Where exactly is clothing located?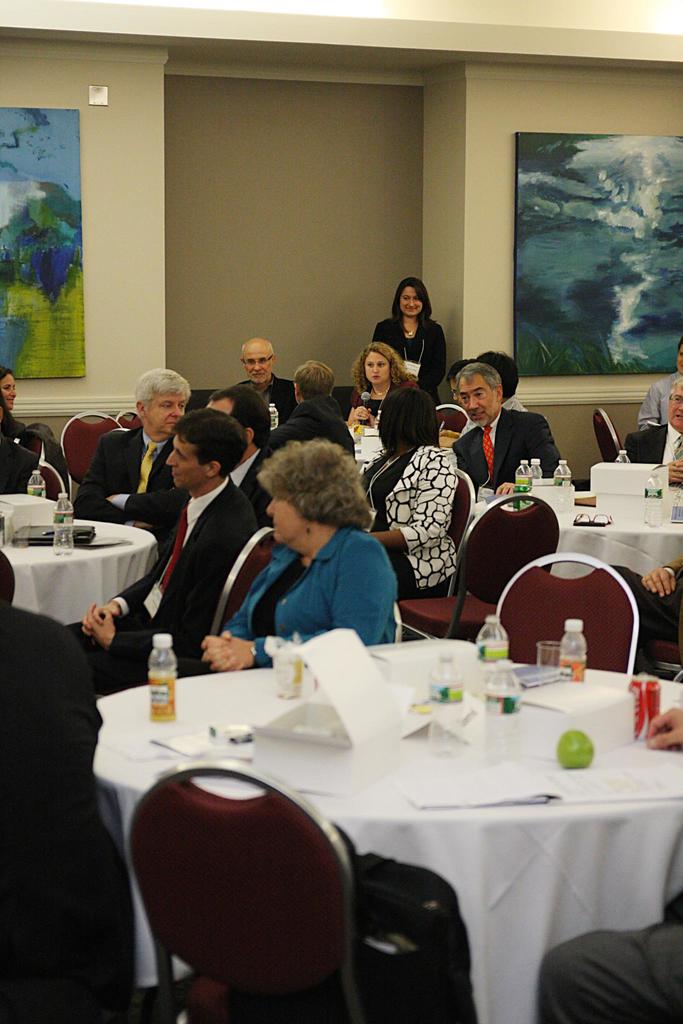
Its bounding box is rect(375, 312, 444, 393).
